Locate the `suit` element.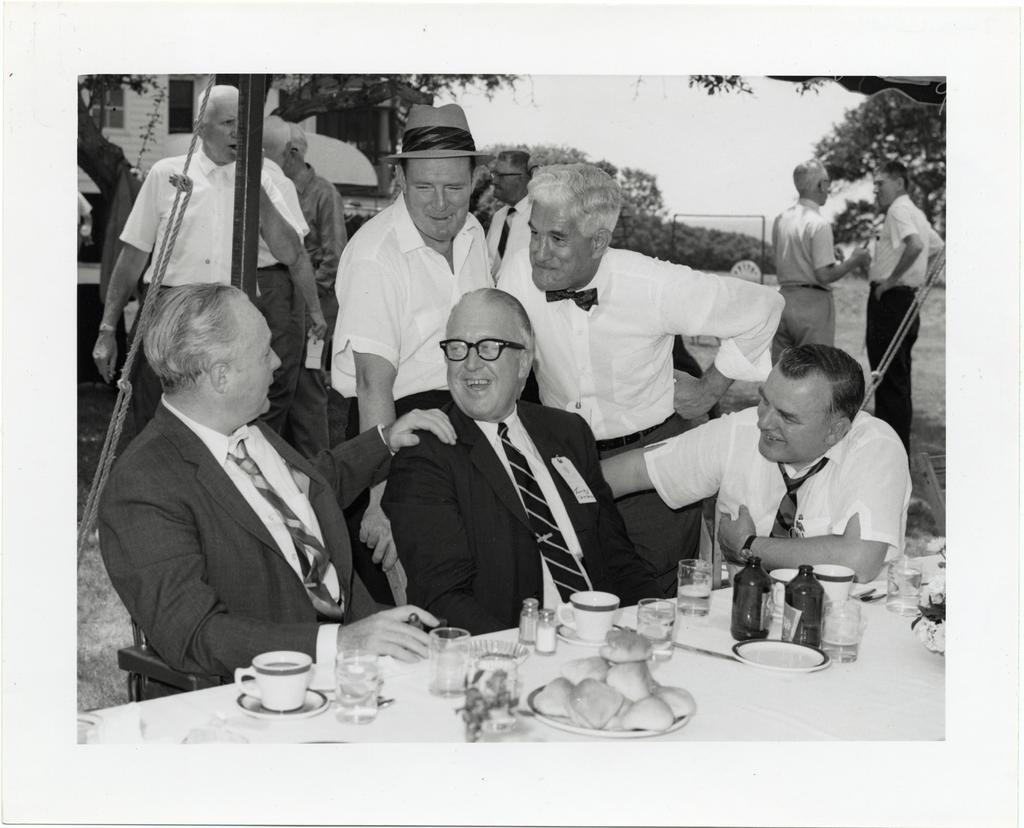
Element bbox: {"x1": 362, "y1": 391, "x2": 651, "y2": 644}.
